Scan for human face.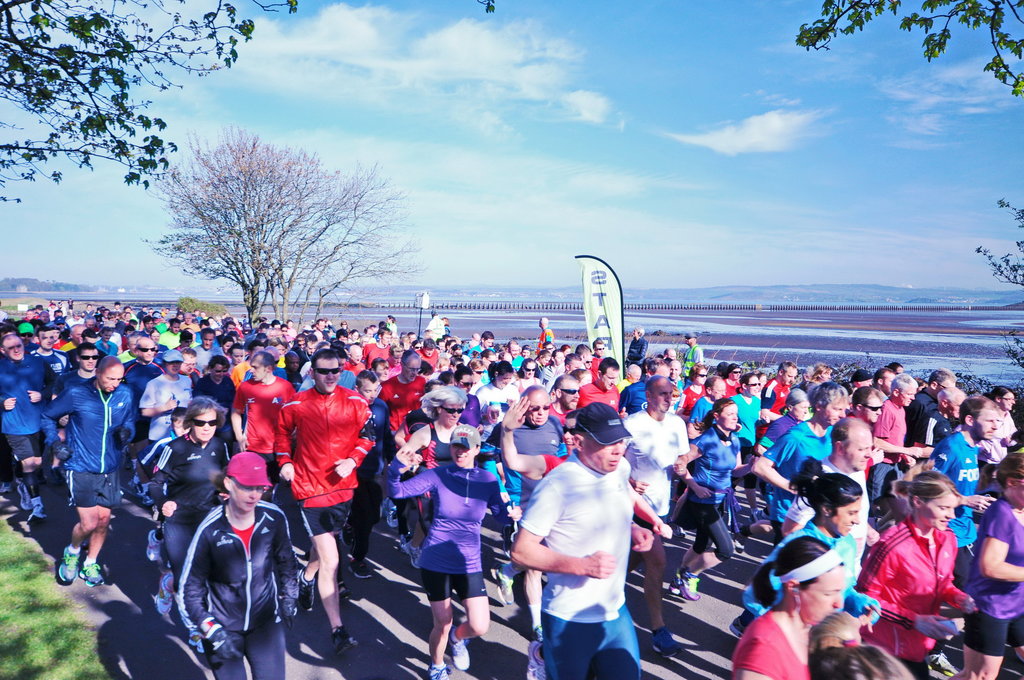
Scan result: [x1=166, y1=361, x2=180, y2=373].
